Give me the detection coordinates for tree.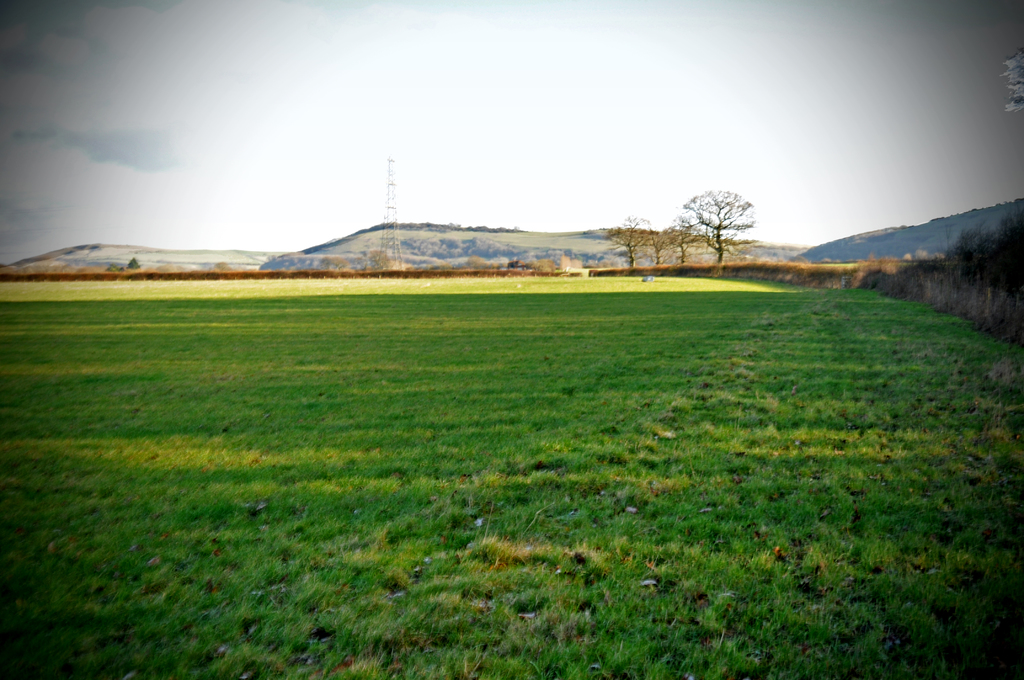
[671,215,703,266].
